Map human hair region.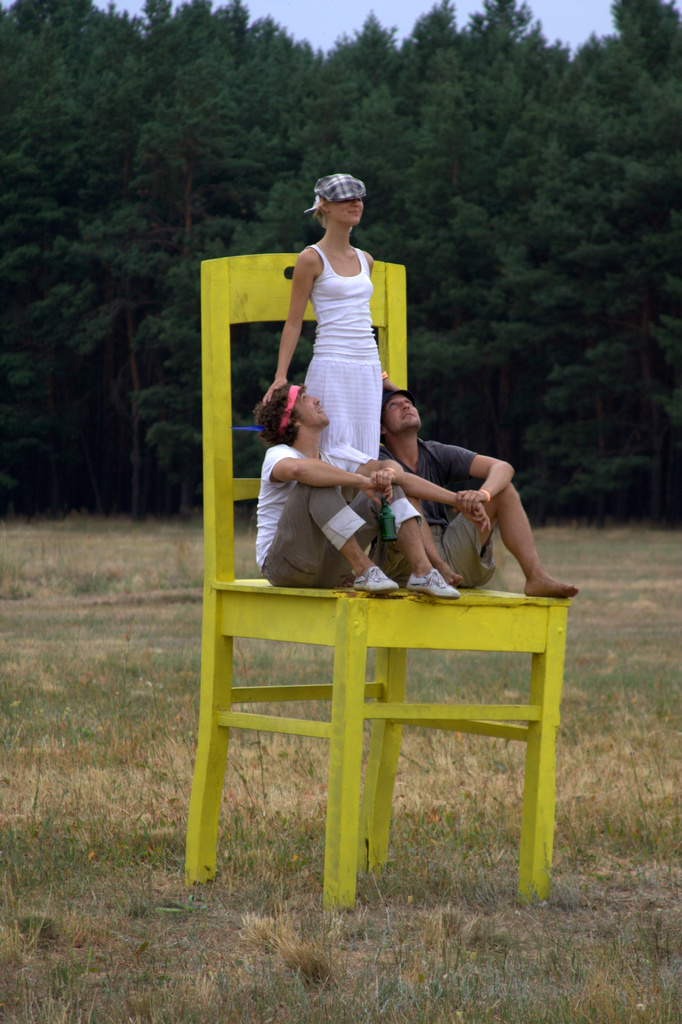
Mapped to box(248, 382, 313, 452).
